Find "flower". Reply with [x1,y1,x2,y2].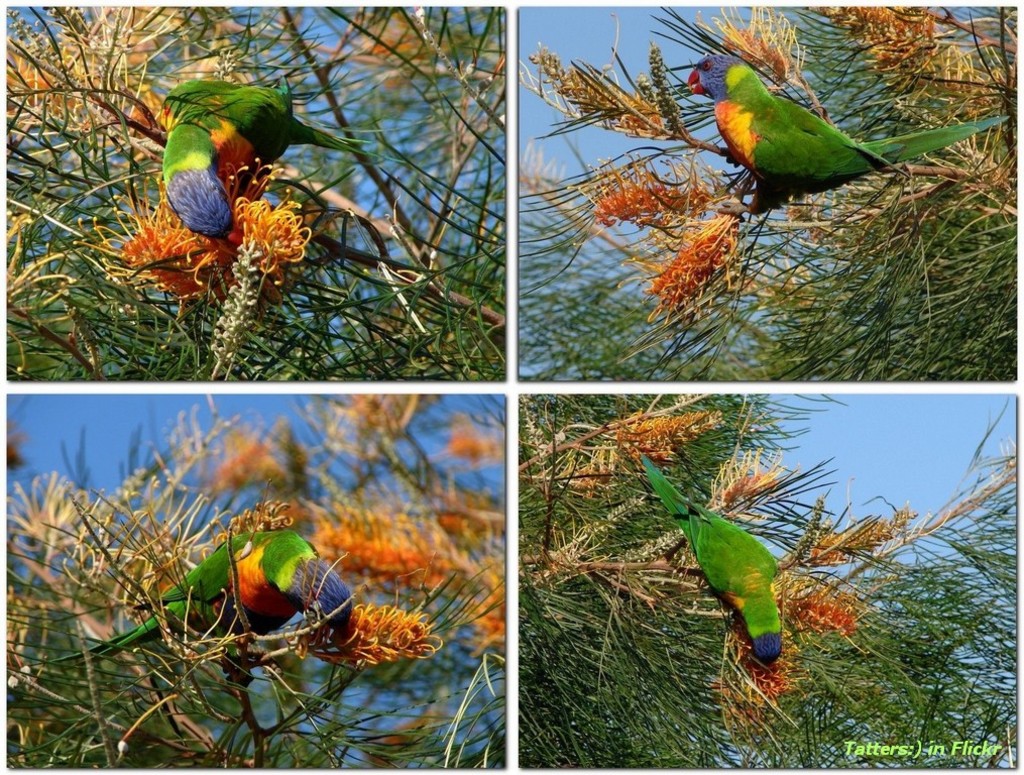
[305,603,449,673].
